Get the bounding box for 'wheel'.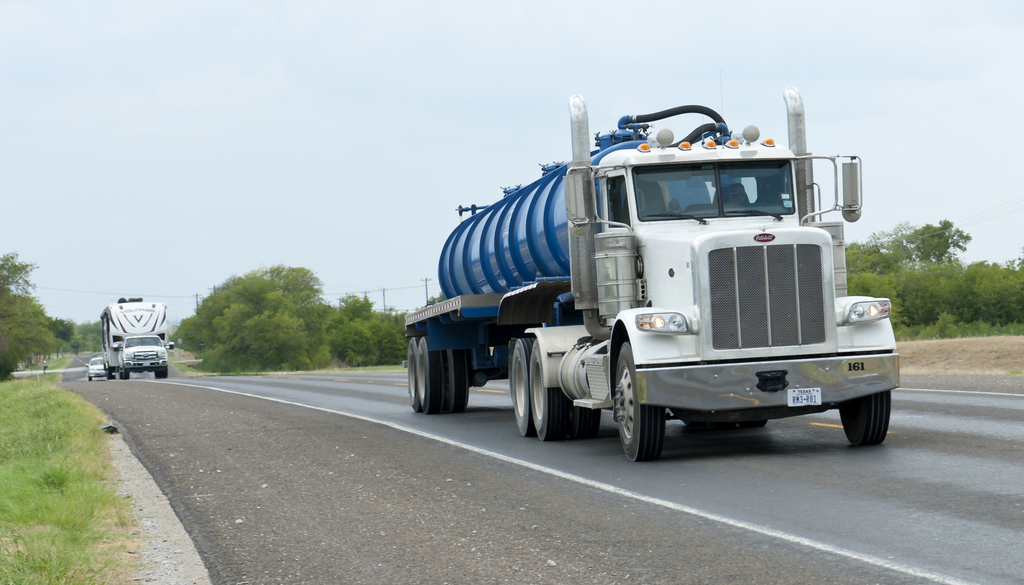
{"left": 109, "top": 374, "right": 116, "bottom": 380}.
